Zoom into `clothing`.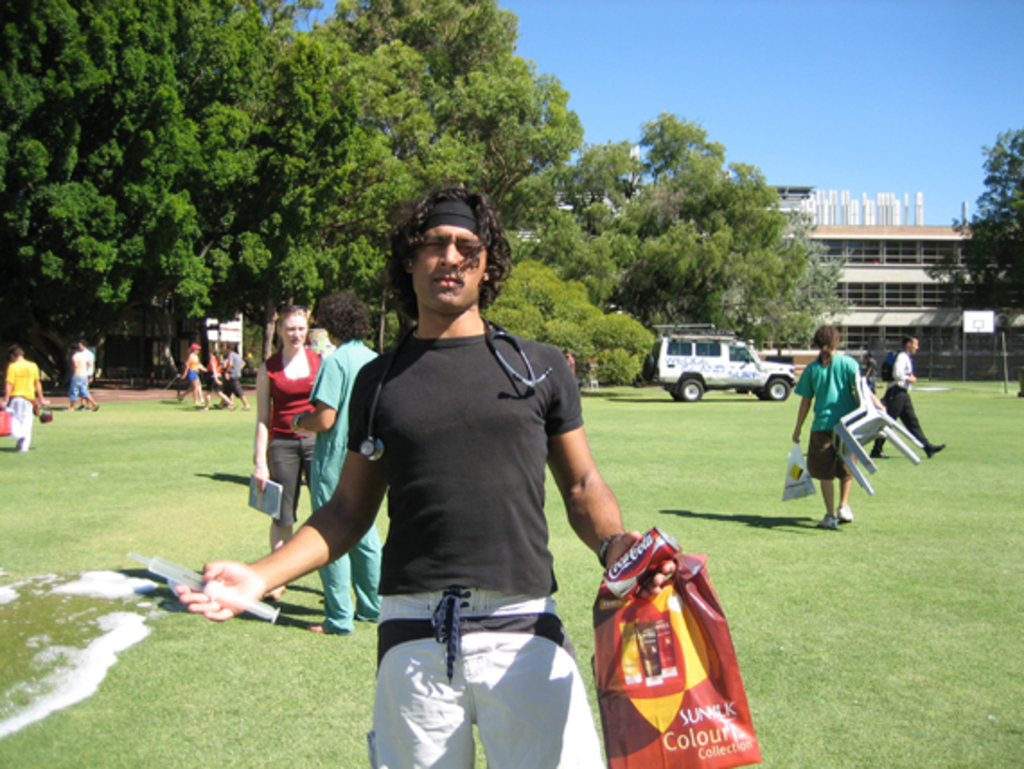
Zoom target: bbox=(5, 358, 41, 451).
